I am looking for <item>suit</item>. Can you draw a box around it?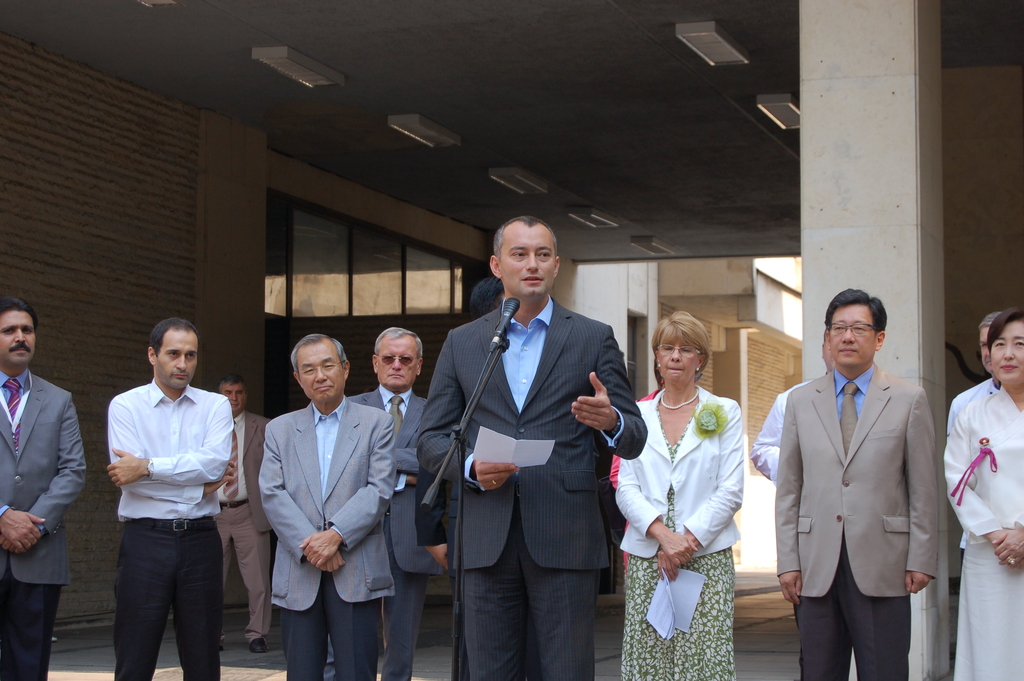
Sure, the bounding box is locate(211, 408, 278, 639).
